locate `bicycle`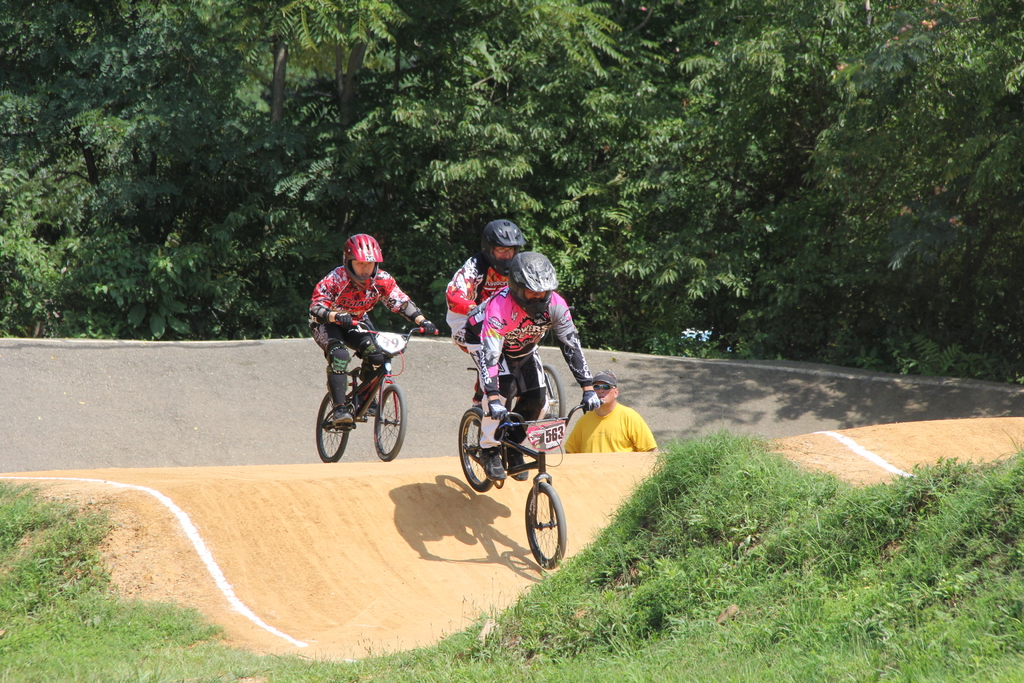
{"left": 314, "top": 319, "right": 441, "bottom": 464}
